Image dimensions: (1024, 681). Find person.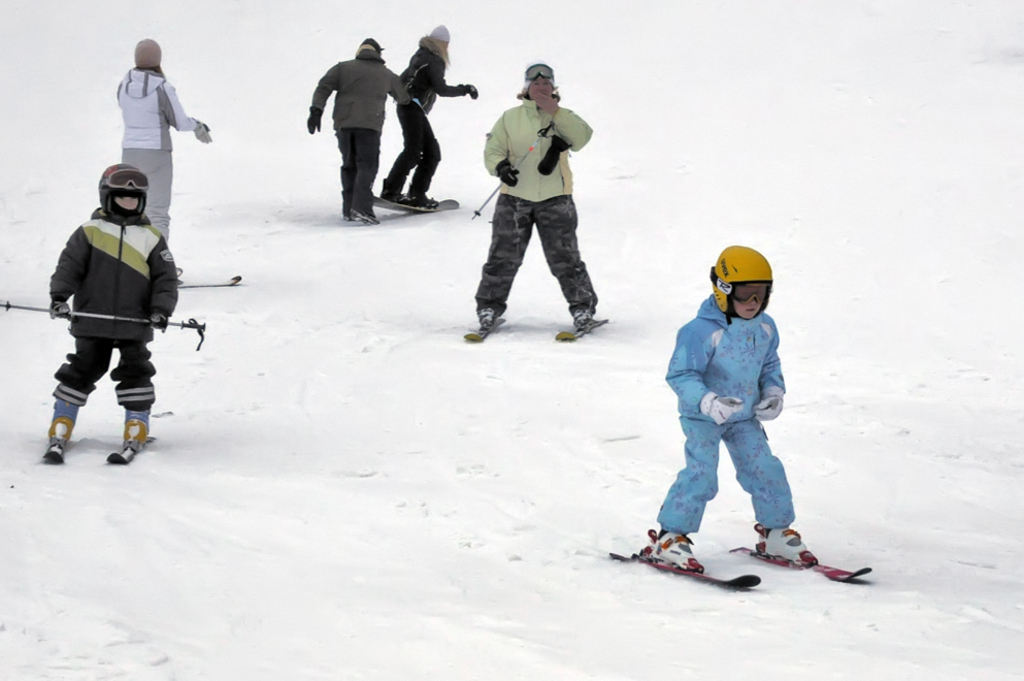
[46,158,179,441].
